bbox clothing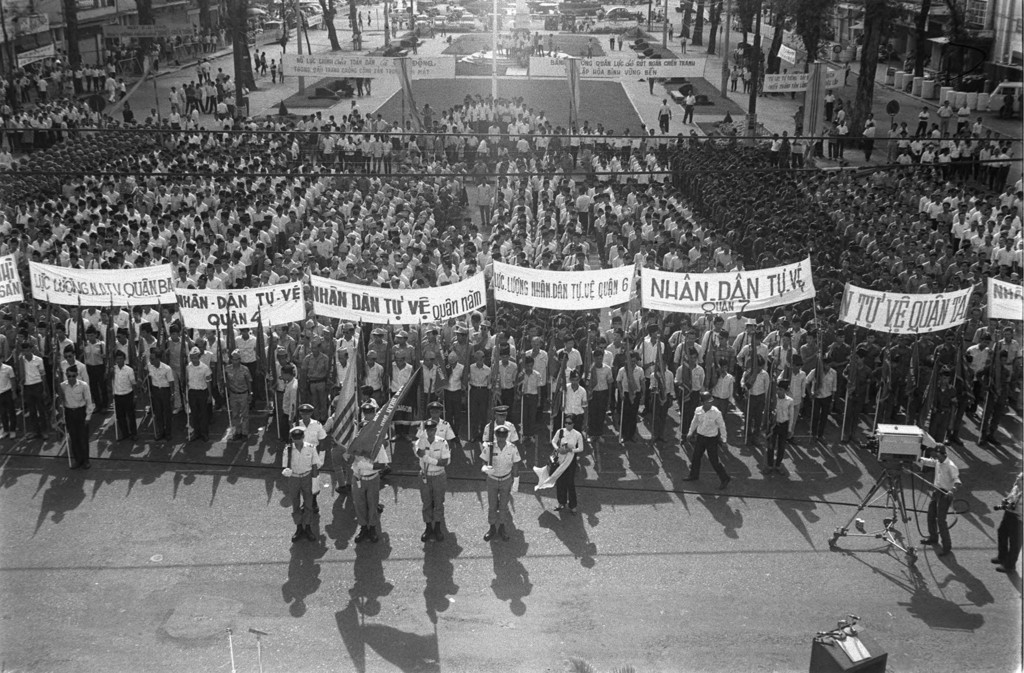
(left=937, top=342, right=957, bottom=379)
